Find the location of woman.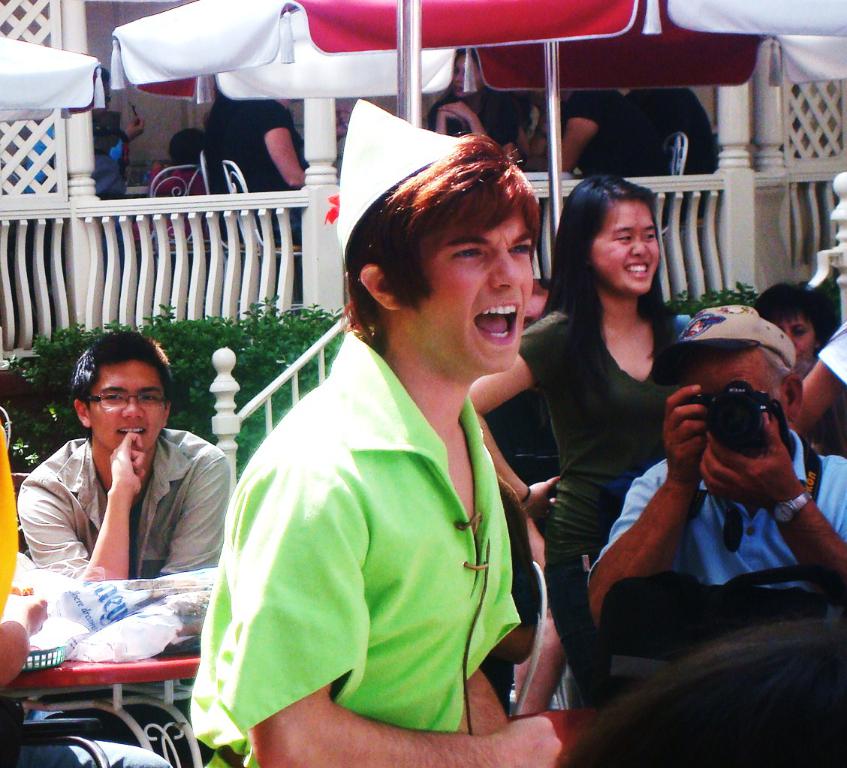
Location: select_region(427, 49, 545, 173).
